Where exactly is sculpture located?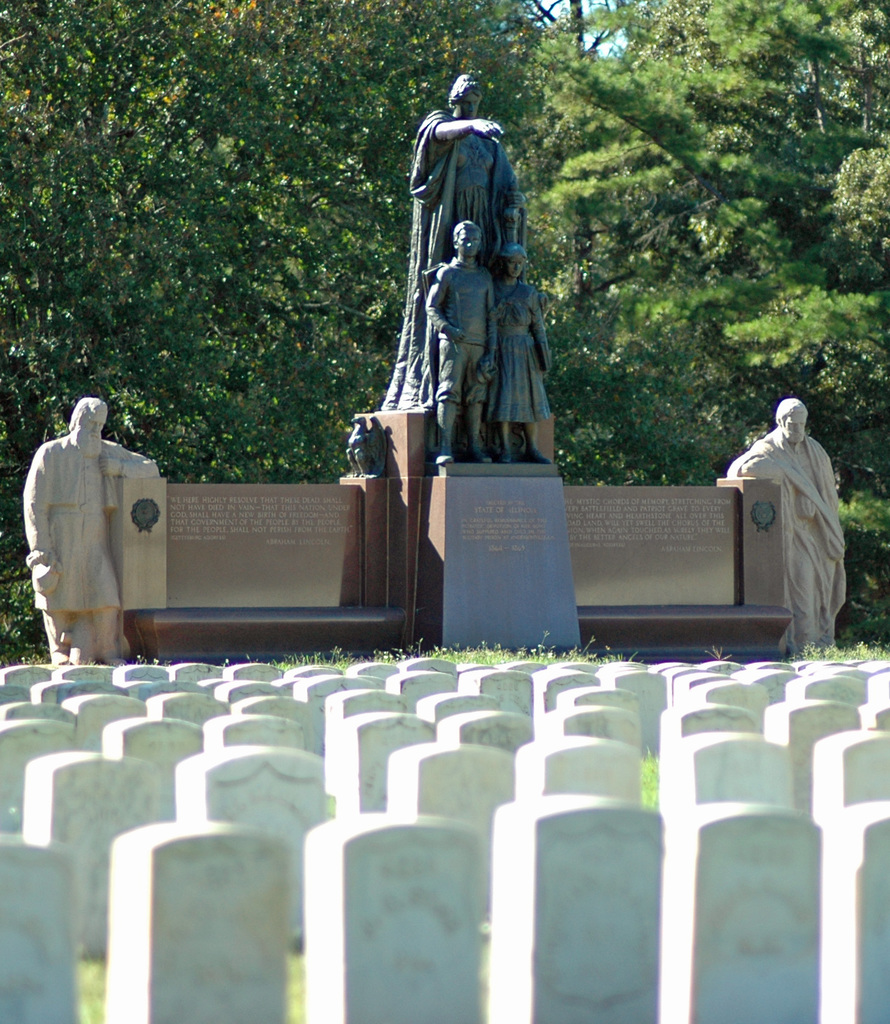
Its bounding box is 419, 221, 497, 467.
